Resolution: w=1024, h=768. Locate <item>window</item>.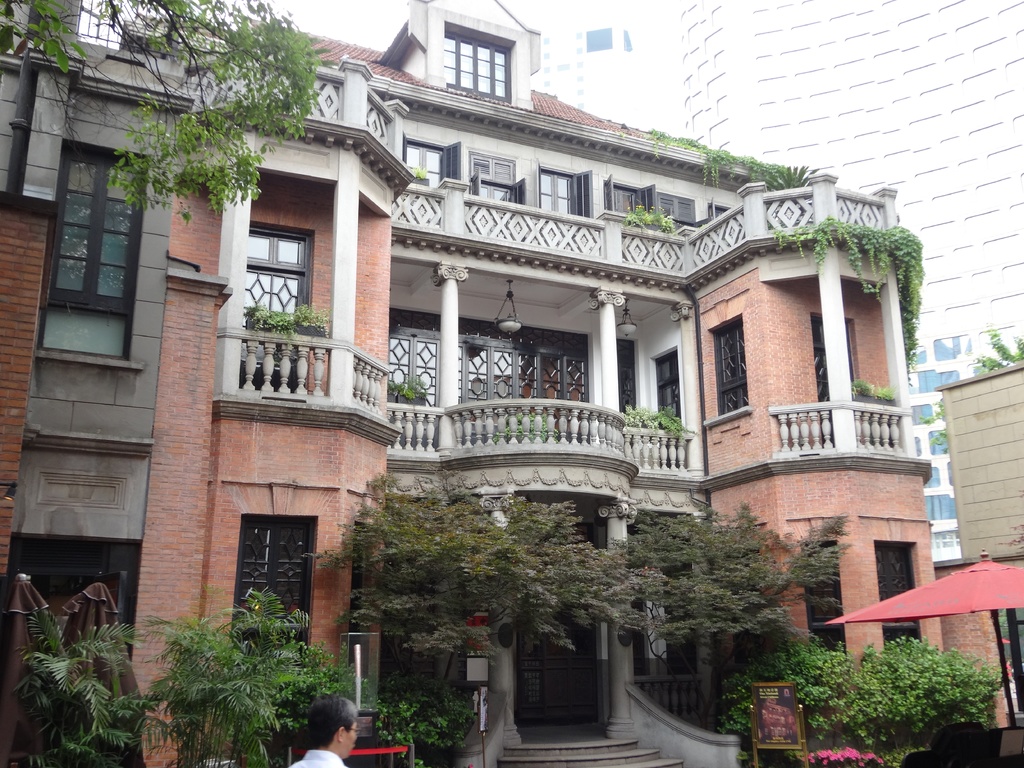
pyautogui.locateOnScreen(718, 330, 750, 414).
